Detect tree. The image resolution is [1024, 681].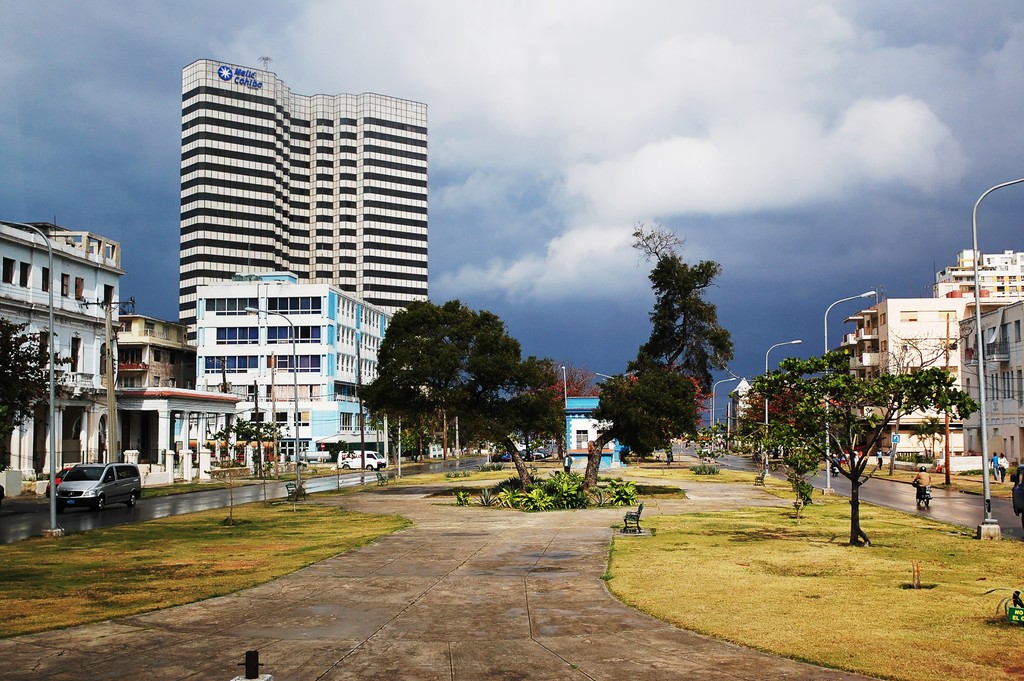
pyautogui.locateOnScreen(349, 295, 564, 492).
